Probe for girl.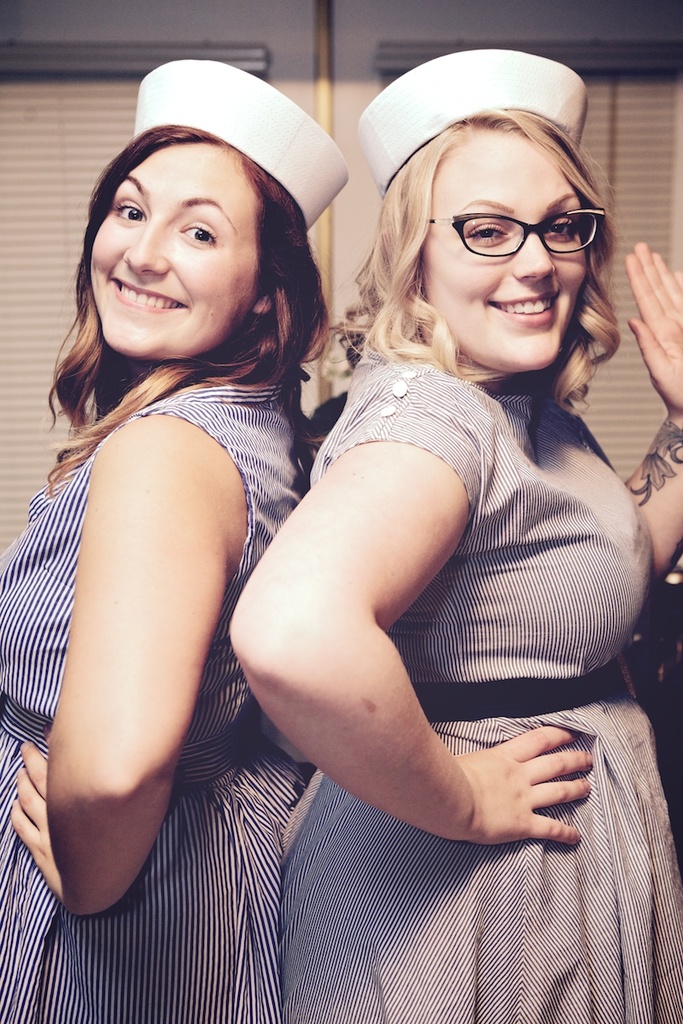
Probe result: <region>0, 120, 330, 1023</region>.
